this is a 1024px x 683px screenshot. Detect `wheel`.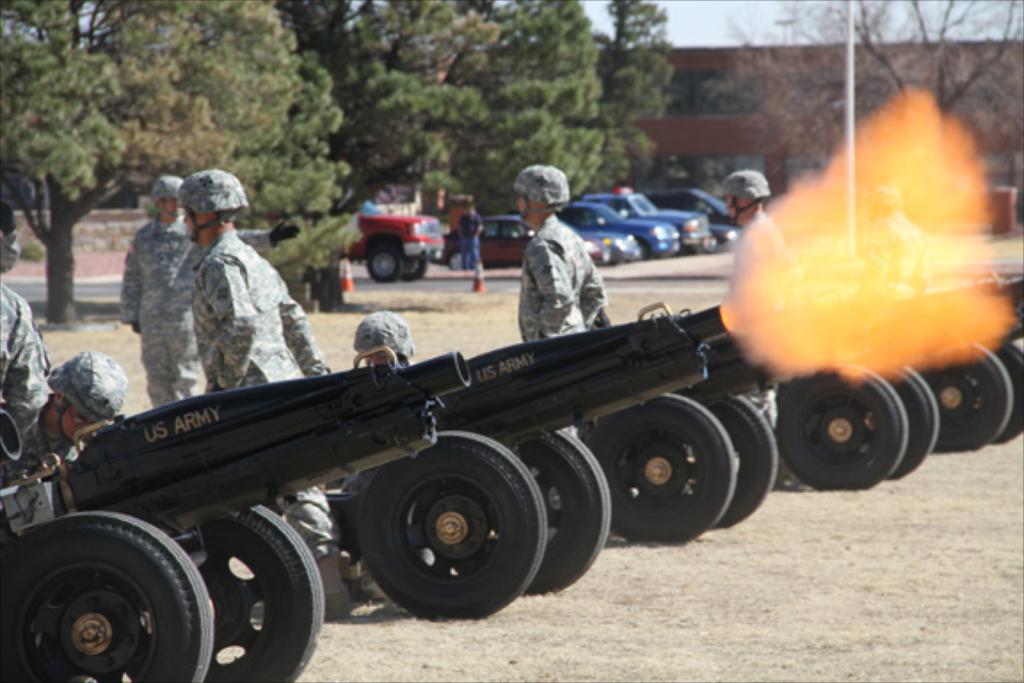
locate(860, 361, 933, 489).
